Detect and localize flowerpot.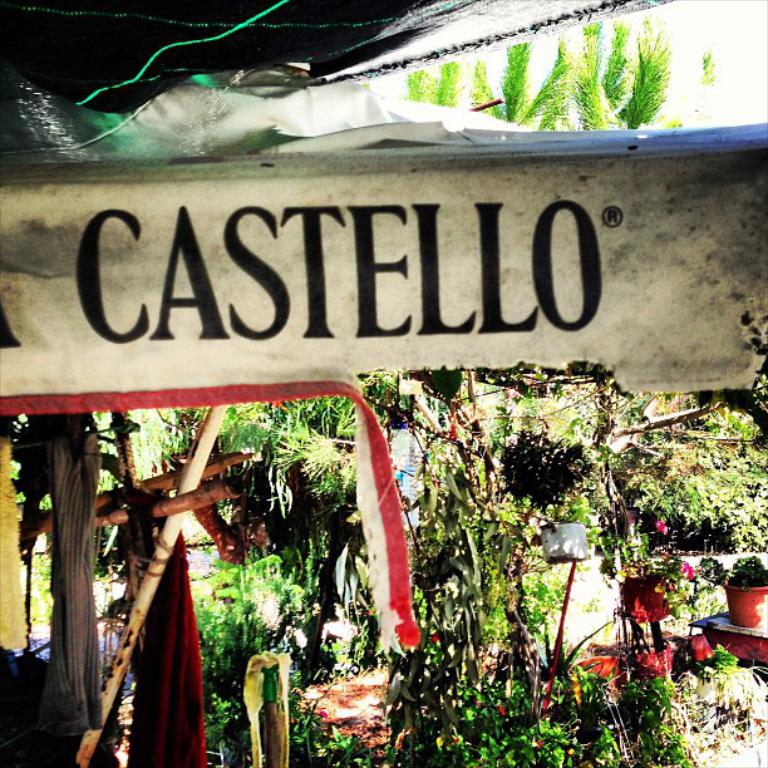
Localized at box(683, 632, 719, 666).
